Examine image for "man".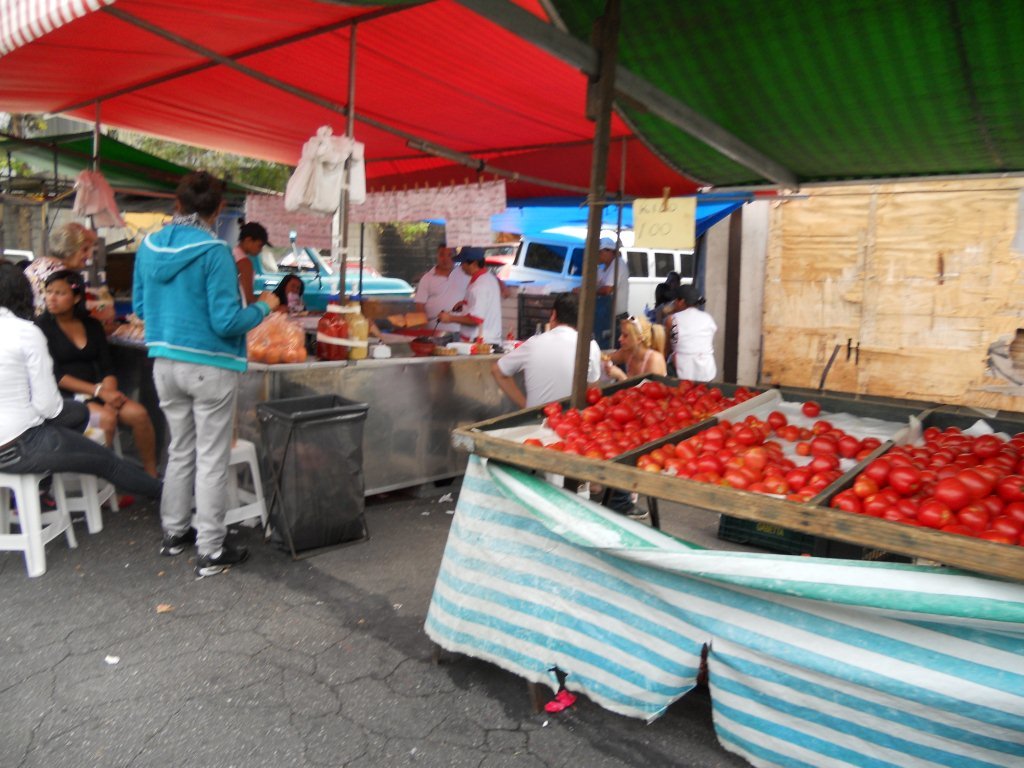
Examination result: box(491, 290, 641, 520).
